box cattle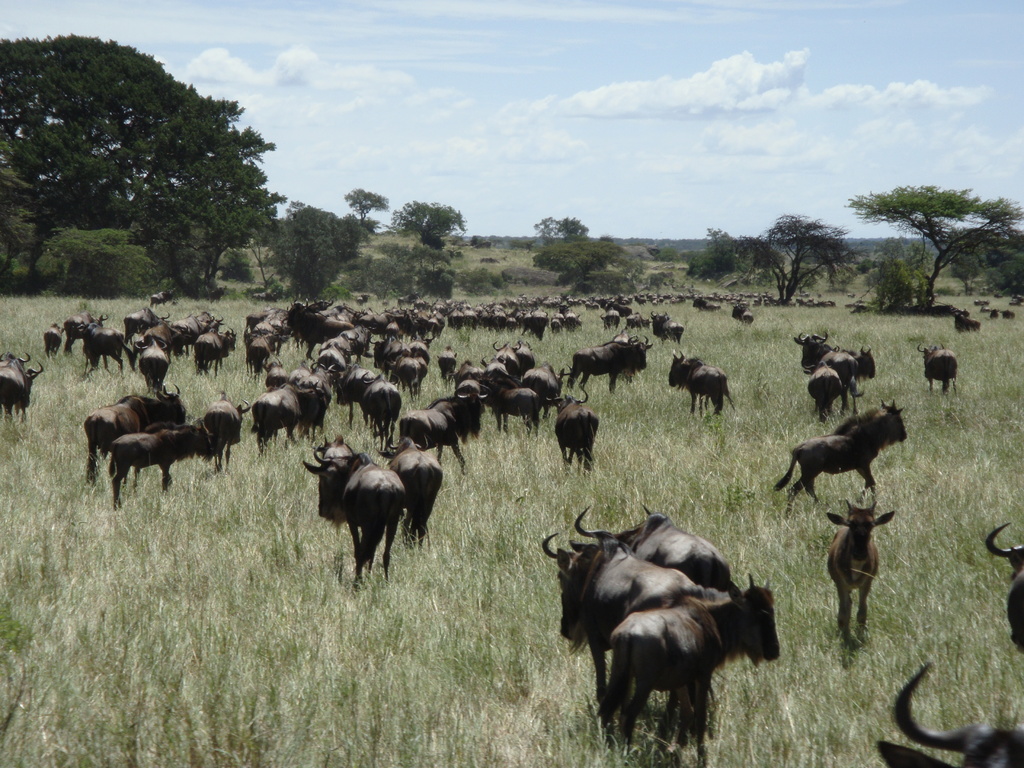
select_region(198, 314, 225, 328)
